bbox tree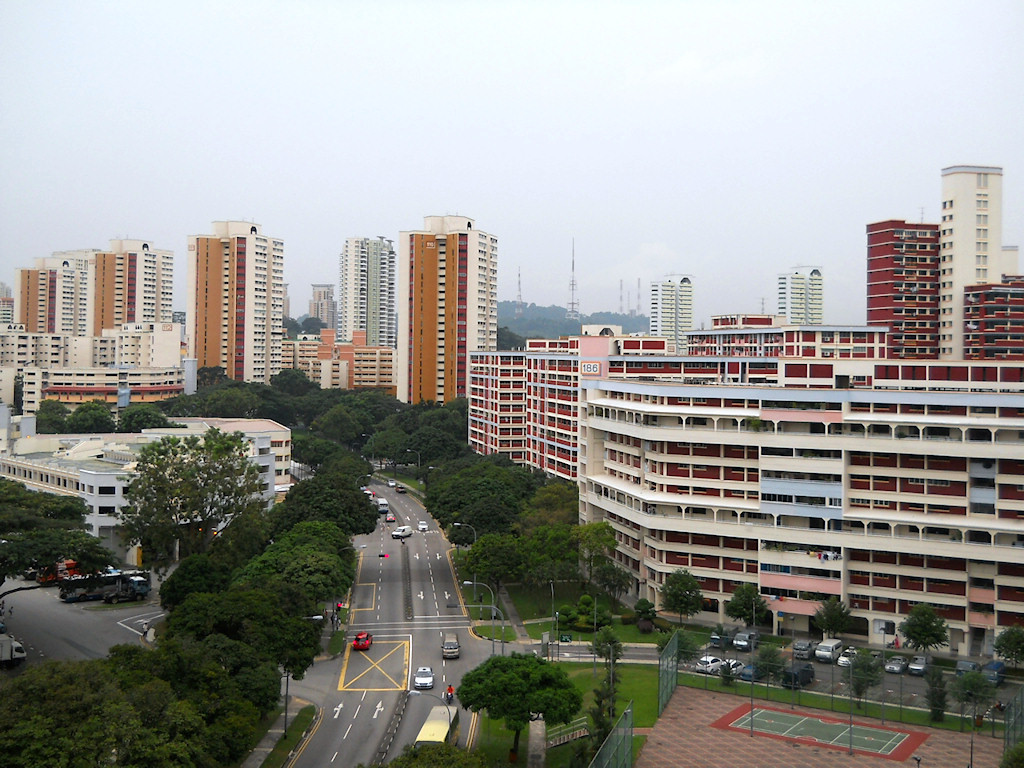
bbox(0, 470, 115, 628)
